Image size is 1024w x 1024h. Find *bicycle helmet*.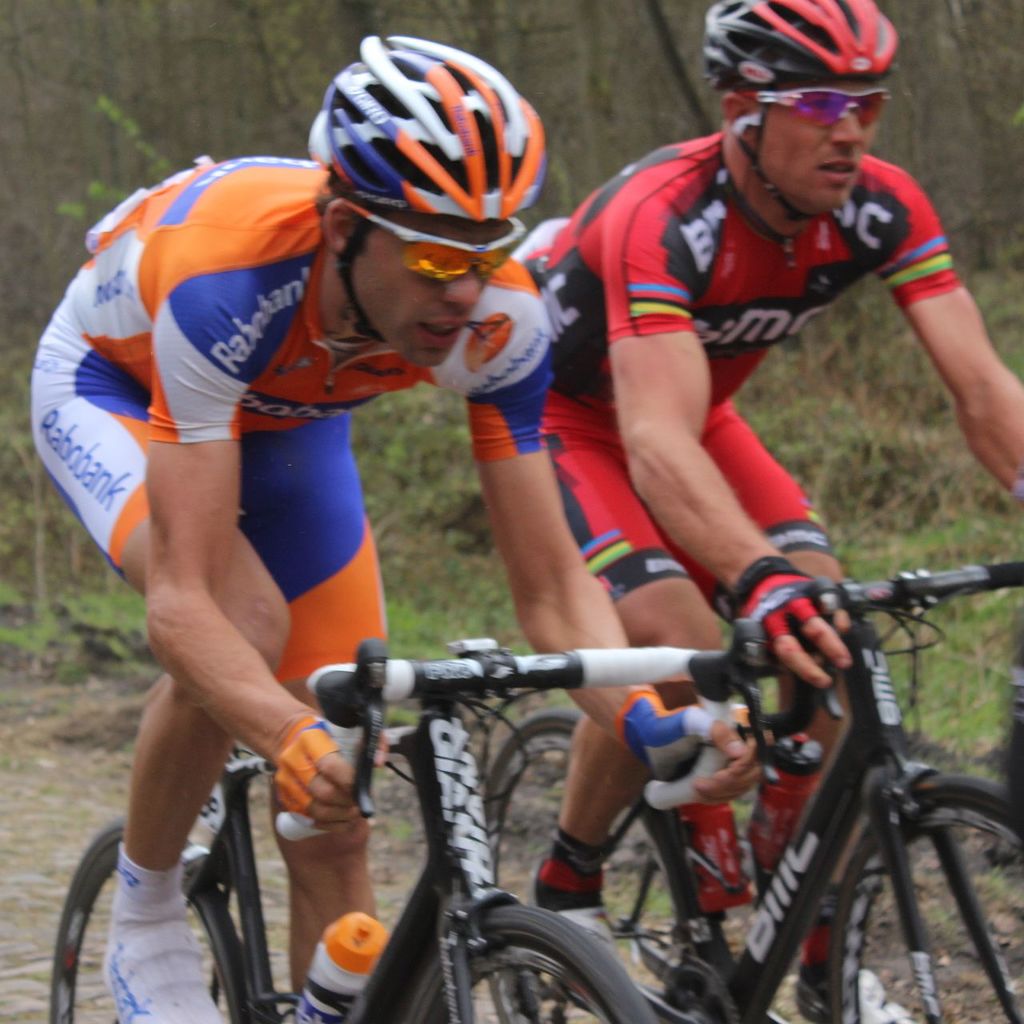
(706, 0, 895, 90).
